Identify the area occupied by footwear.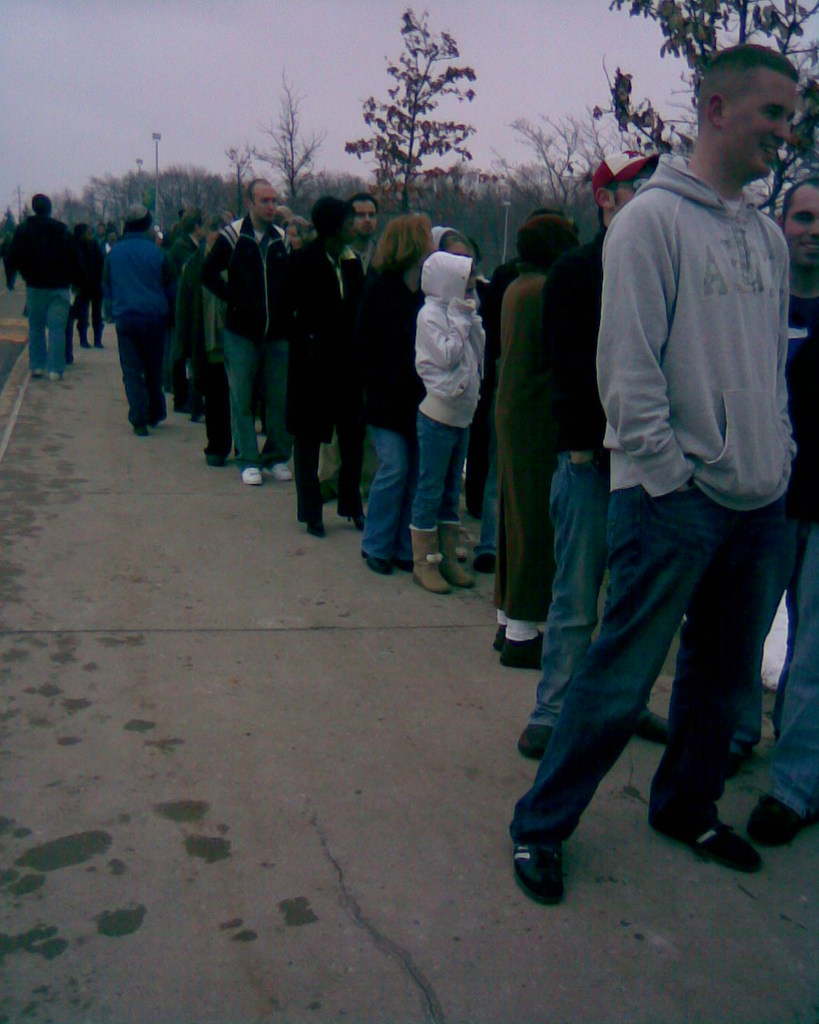
Area: (left=439, top=515, right=473, bottom=590).
